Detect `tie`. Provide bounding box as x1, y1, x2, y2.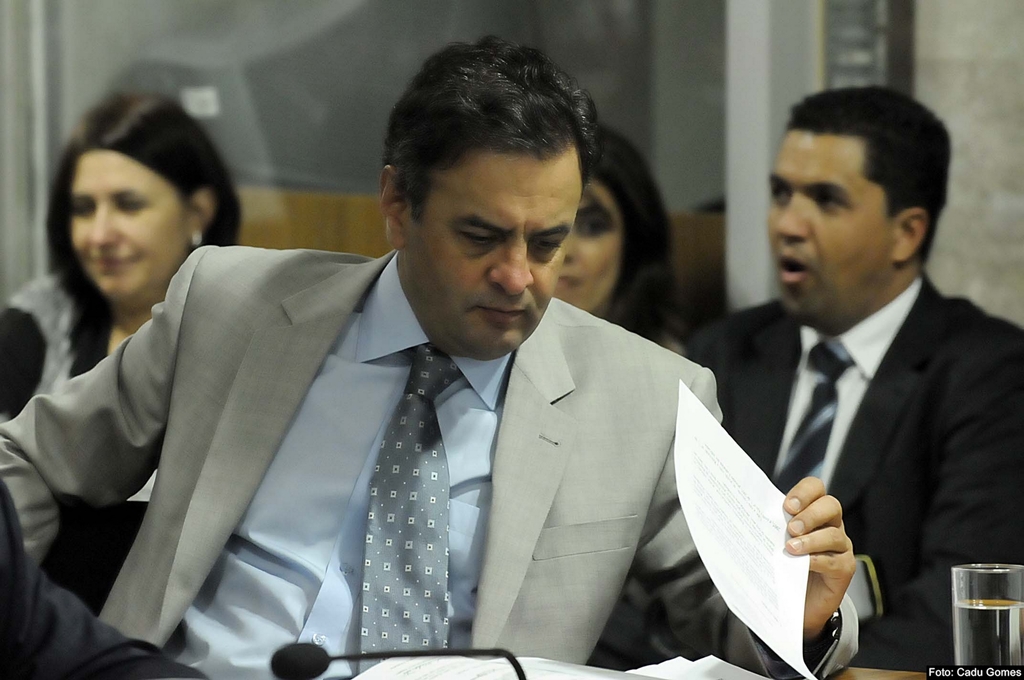
771, 335, 859, 501.
